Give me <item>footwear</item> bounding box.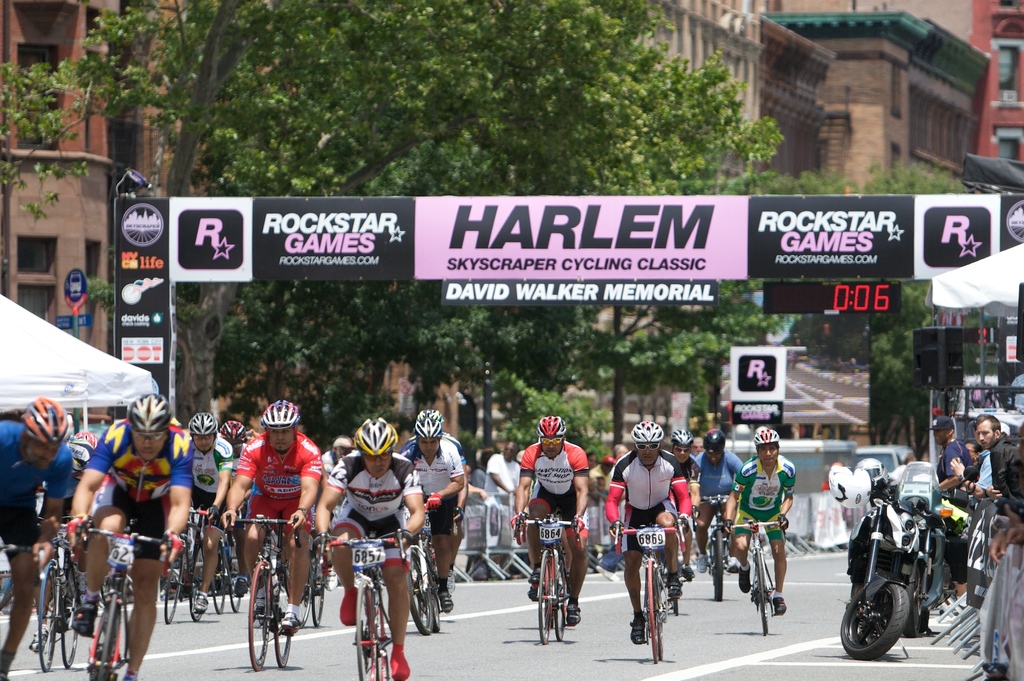
detection(190, 594, 211, 616).
